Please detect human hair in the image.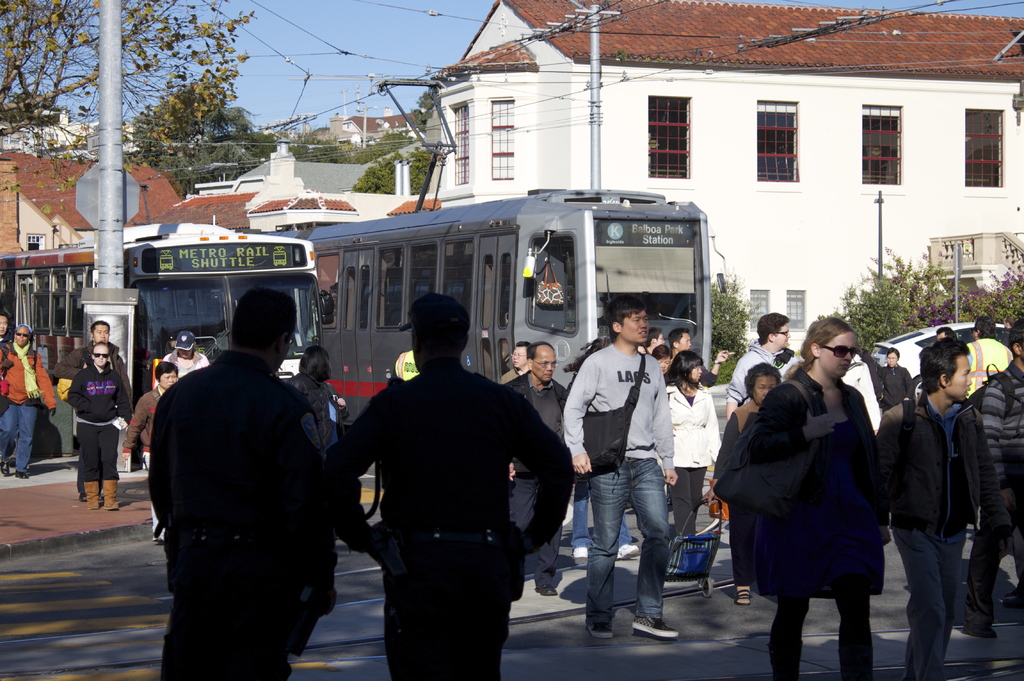
<bbox>646, 343, 678, 362</bbox>.
